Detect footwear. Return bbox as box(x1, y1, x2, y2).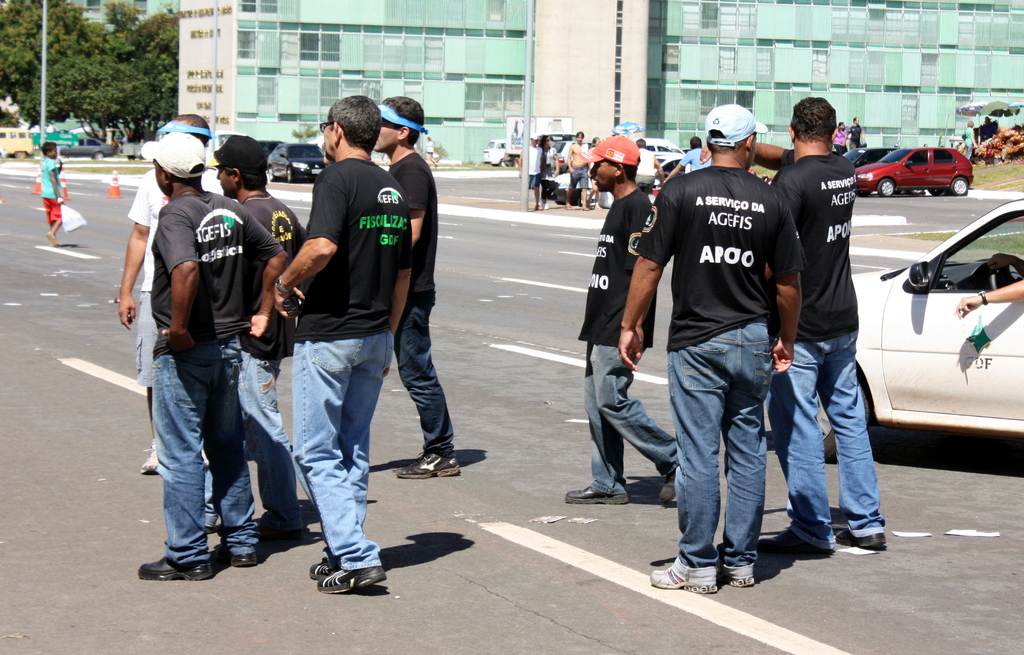
box(140, 439, 157, 472).
